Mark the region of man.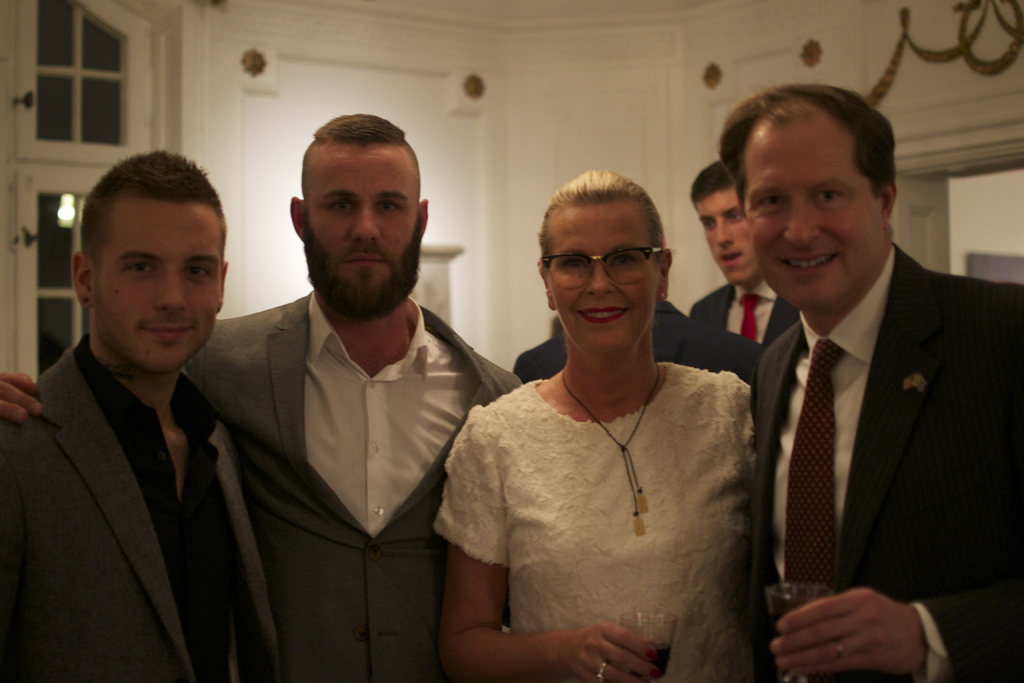
Region: l=687, t=158, r=803, b=347.
